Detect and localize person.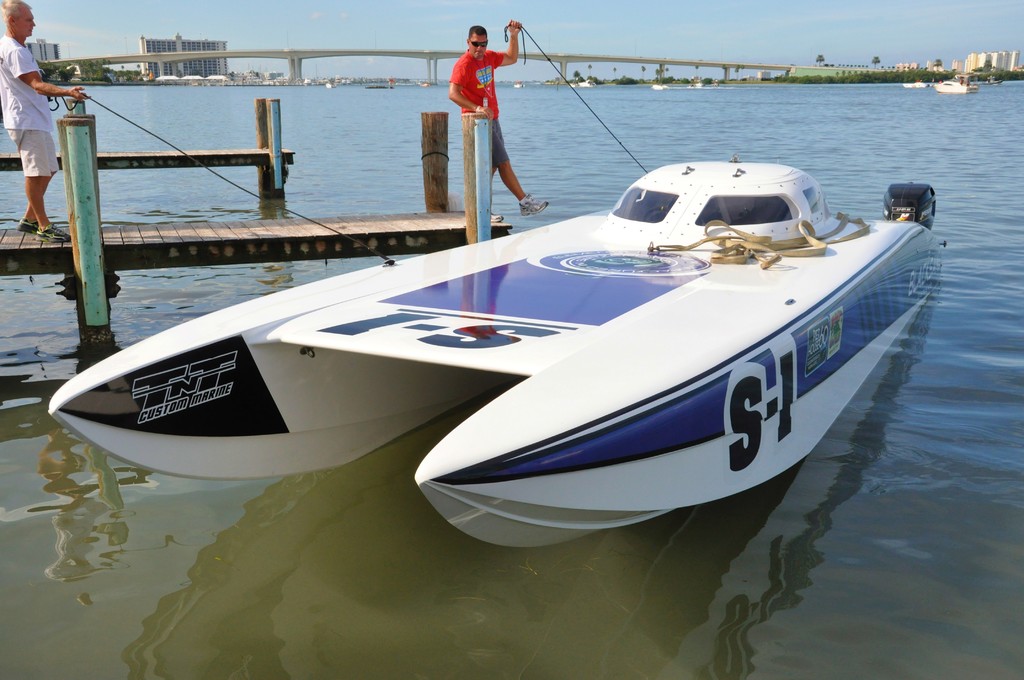
Localized at x1=0 y1=0 x2=92 y2=237.
